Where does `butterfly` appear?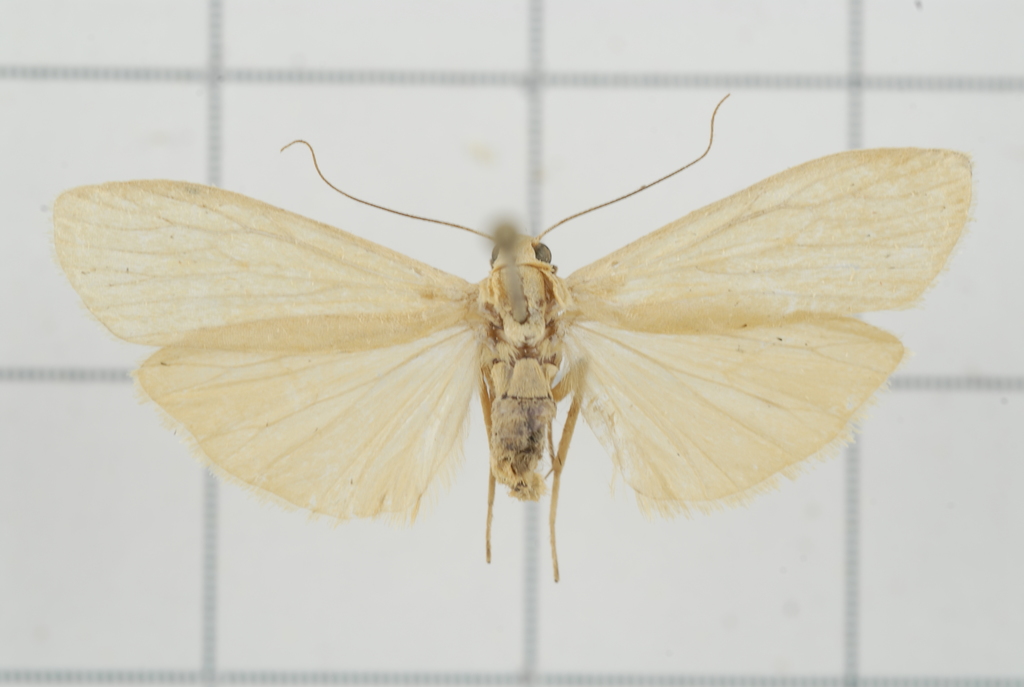
Appears at bbox=(52, 89, 1023, 605).
